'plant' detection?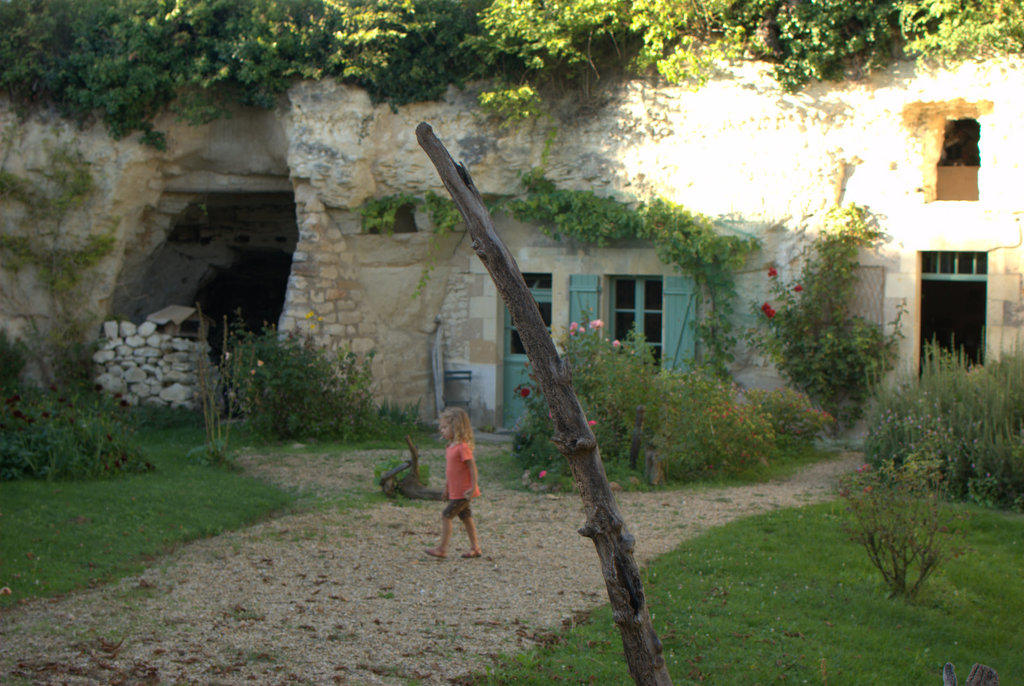
bbox=[693, 412, 844, 486]
